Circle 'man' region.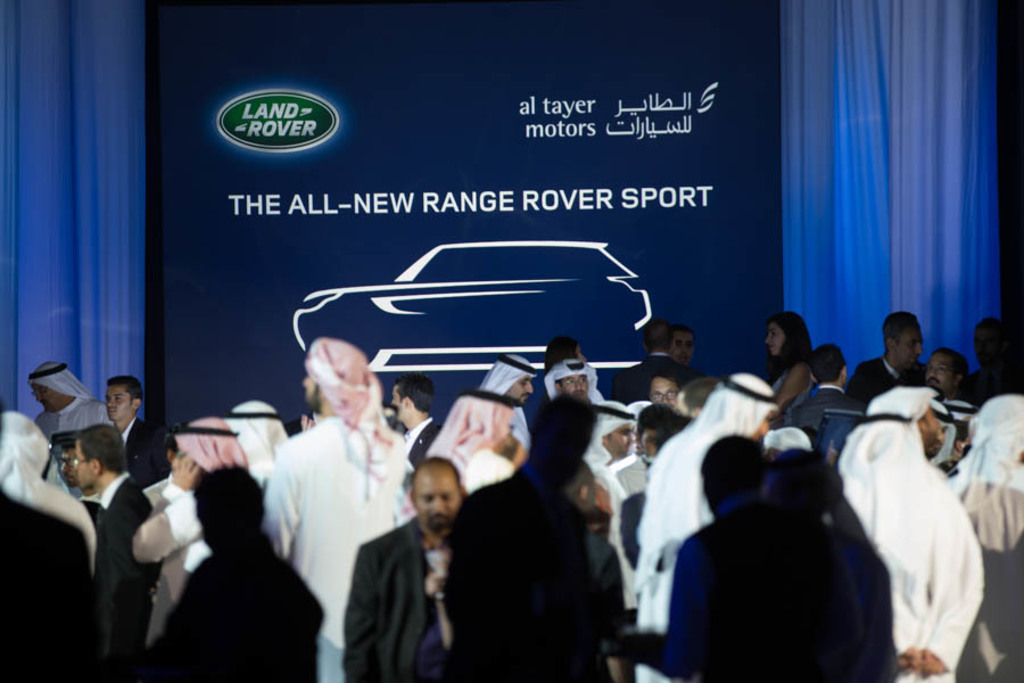
Region: bbox=[634, 371, 782, 682].
